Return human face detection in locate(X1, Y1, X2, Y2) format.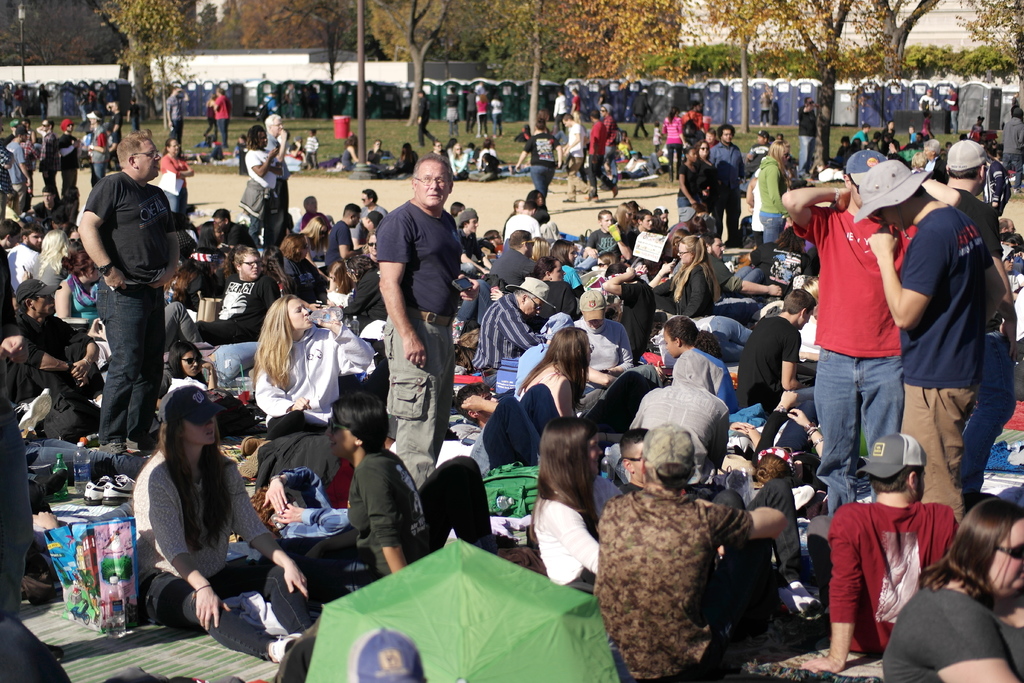
locate(523, 297, 544, 313).
